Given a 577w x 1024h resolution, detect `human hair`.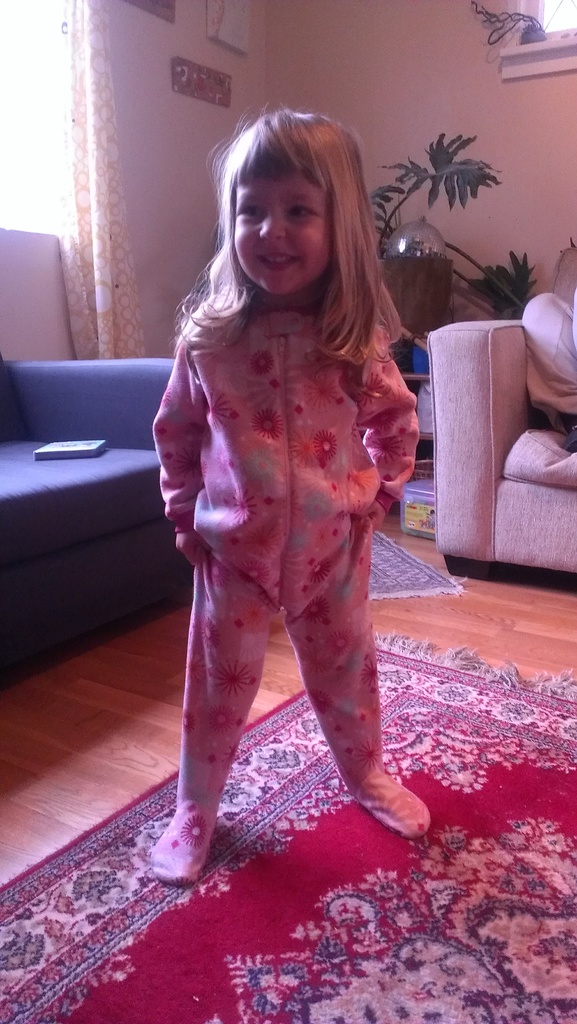
BBox(189, 99, 386, 362).
